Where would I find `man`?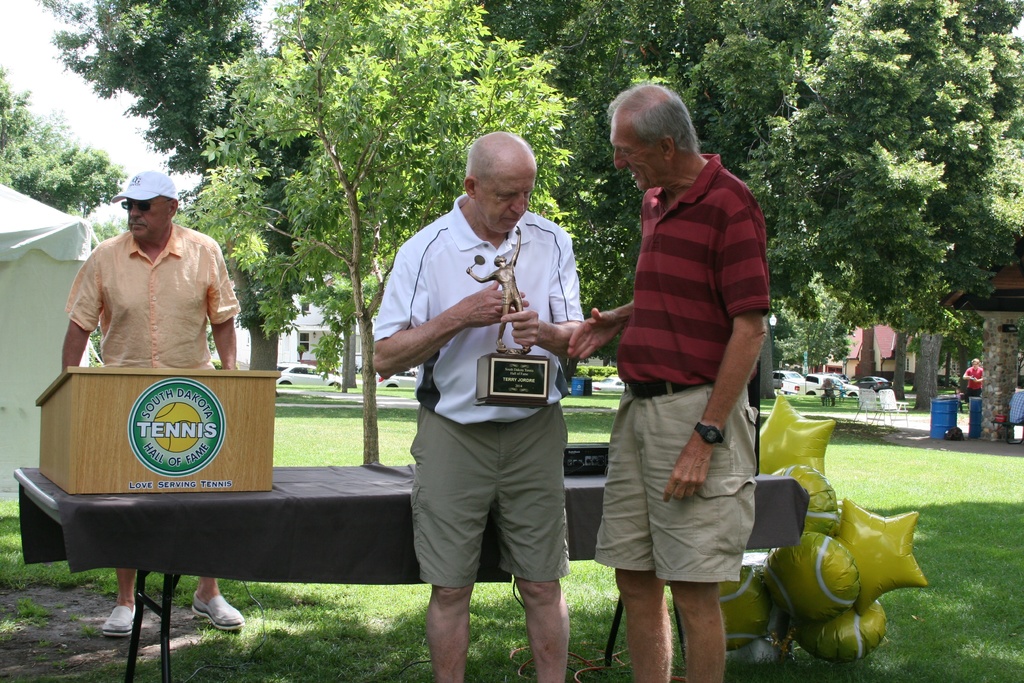
At (565,81,779,682).
